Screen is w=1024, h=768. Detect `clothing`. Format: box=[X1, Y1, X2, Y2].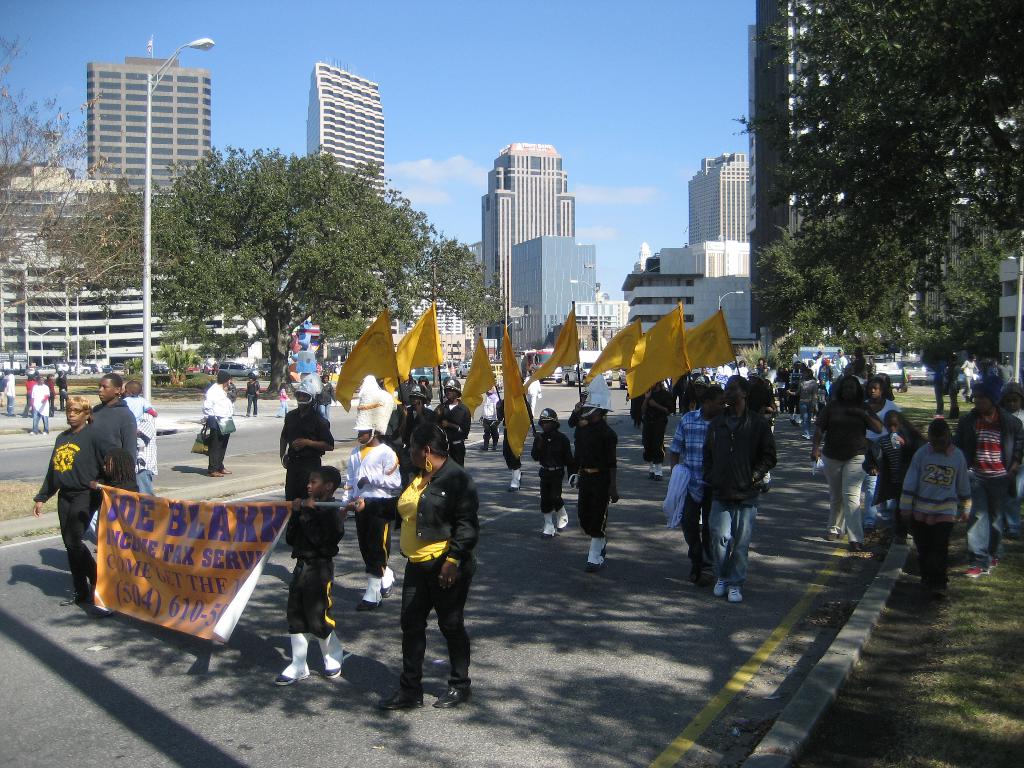
box=[87, 397, 133, 538].
